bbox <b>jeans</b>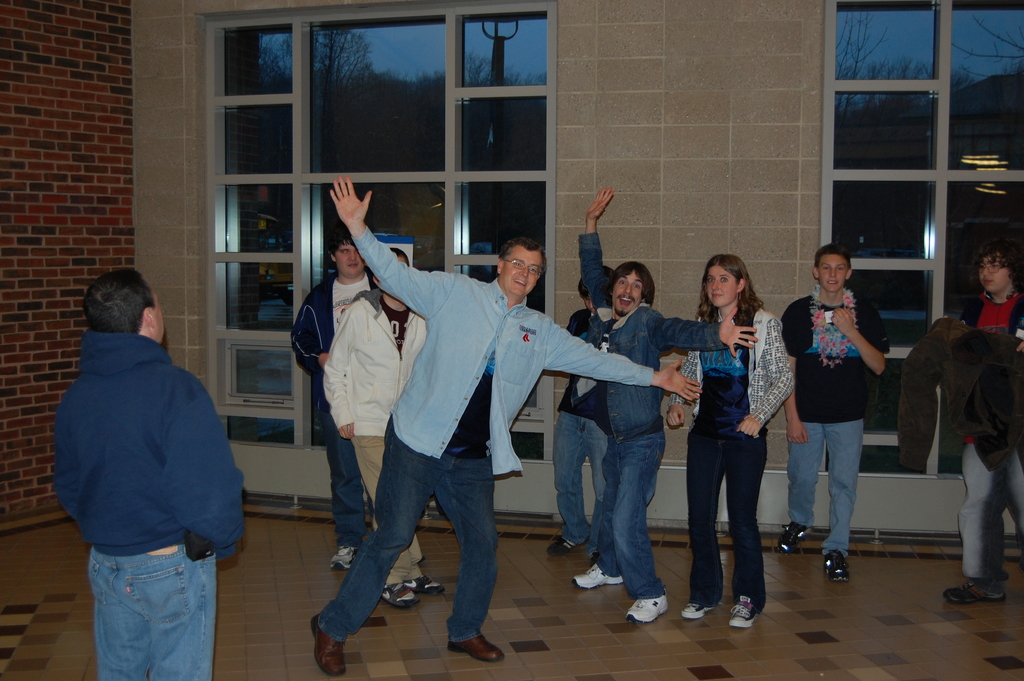
(x1=685, y1=432, x2=764, y2=605)
